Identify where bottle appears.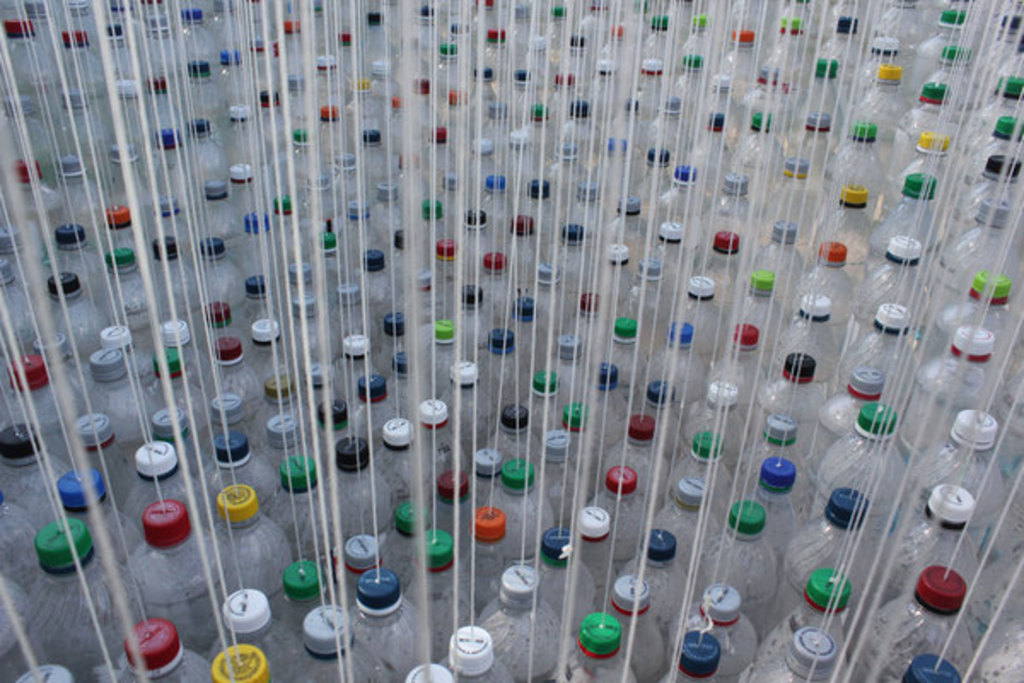
Appears at region(662, 0, 701, 55).
